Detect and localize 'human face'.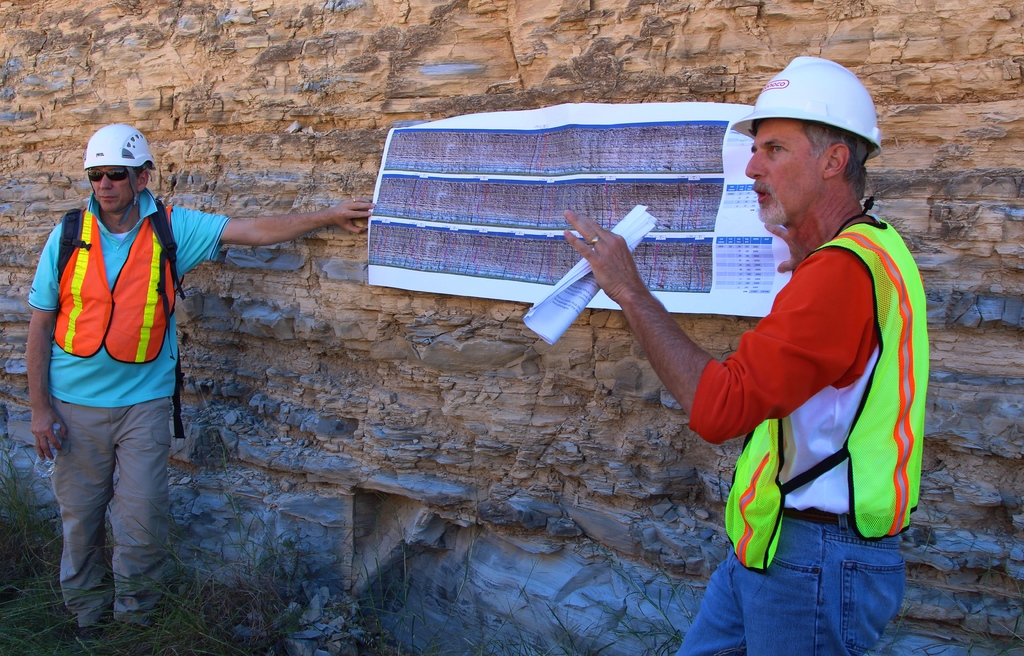
Localized at left=747, top=124, right=822, bottom=225.
